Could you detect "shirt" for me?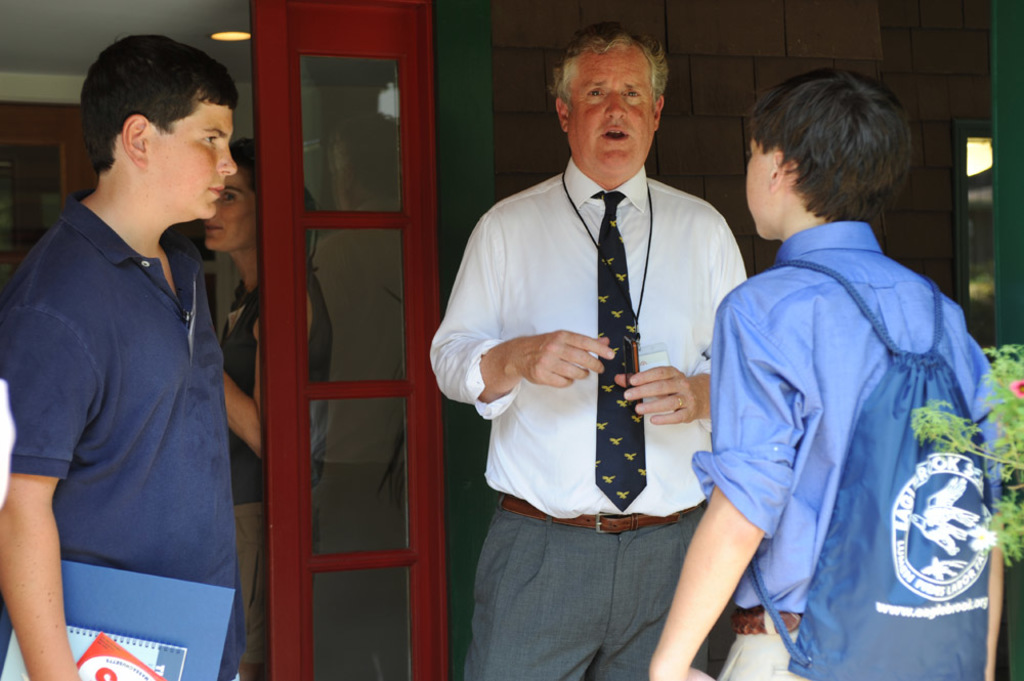
Detection result: pyautogui.locateOnScreen(690, 218, 1023, 613).
